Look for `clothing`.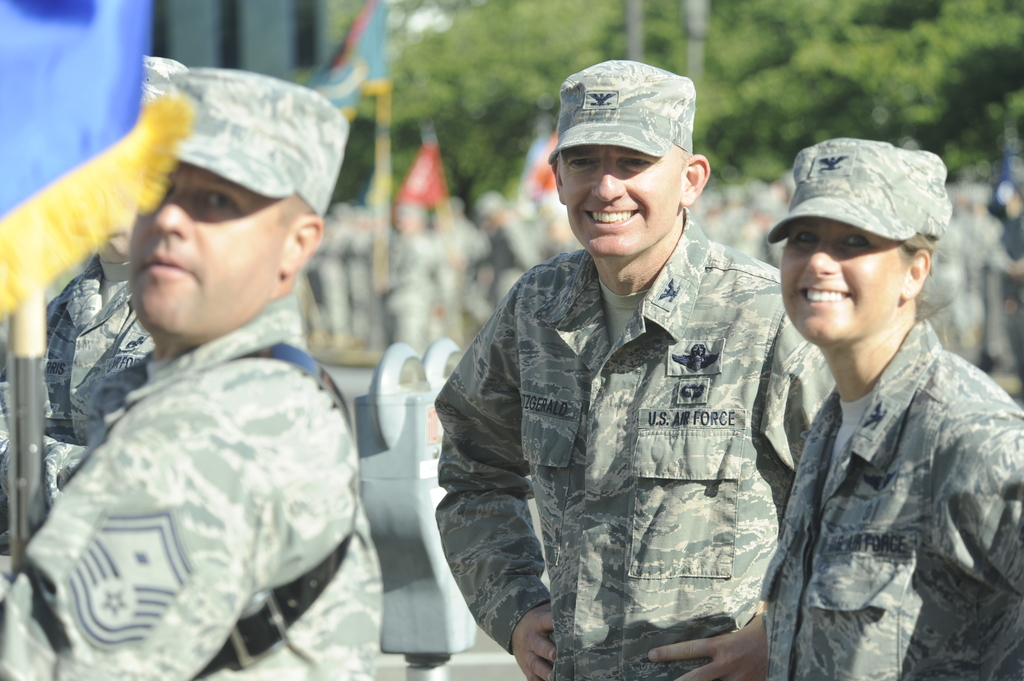
Found: (x1=40, y1=241, x2=154, y2=497).
